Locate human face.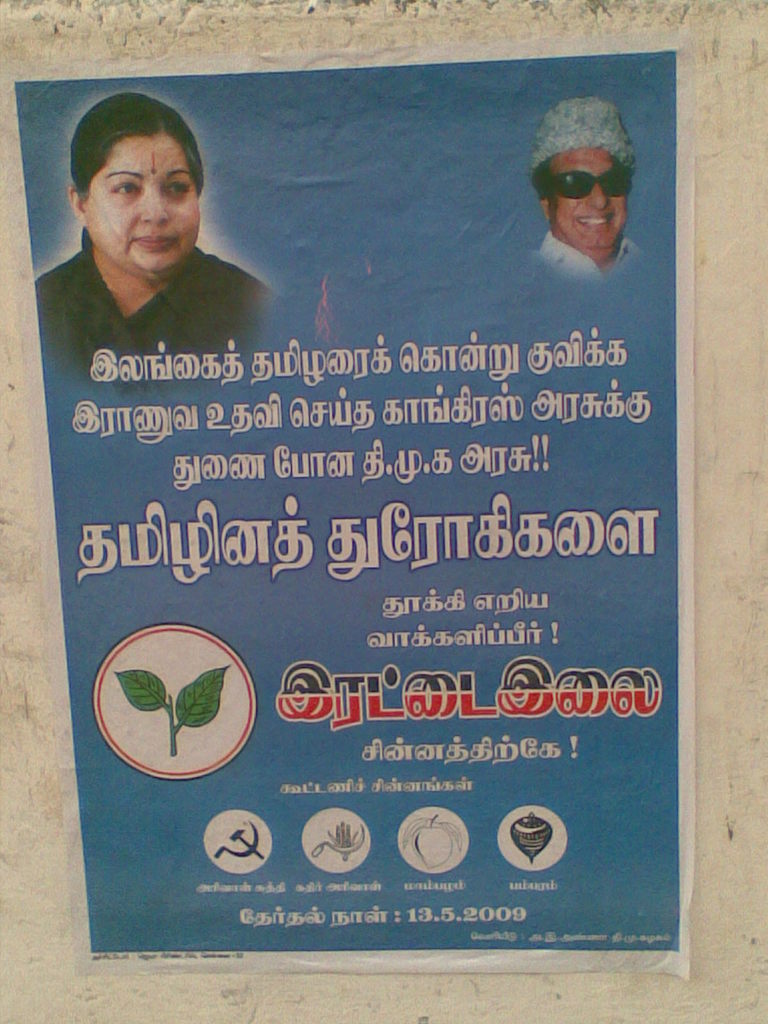
Bounding box: box(88, 136, 200, 274).
